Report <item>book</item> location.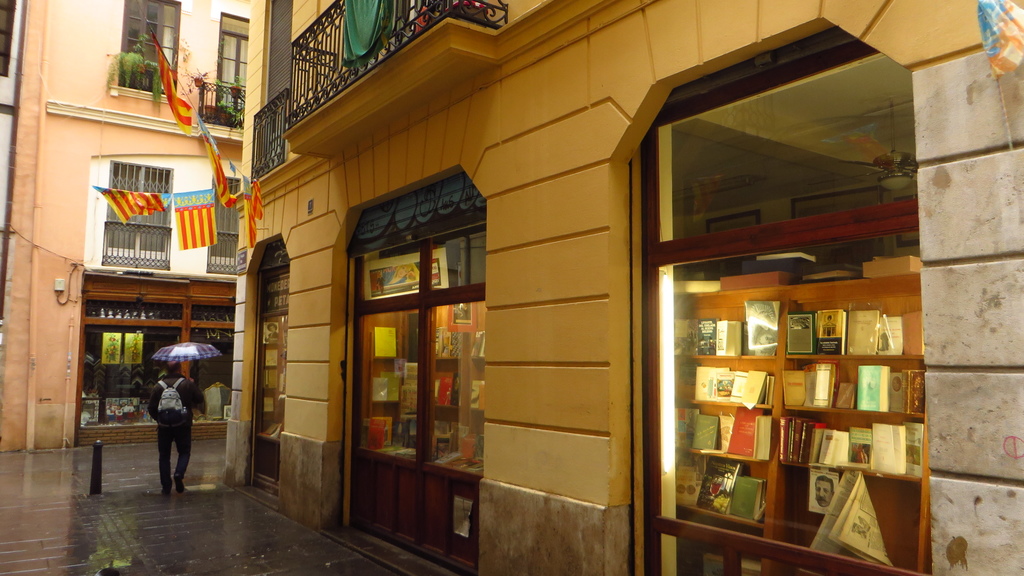
Report: <box>831,383,855,411</box>.
